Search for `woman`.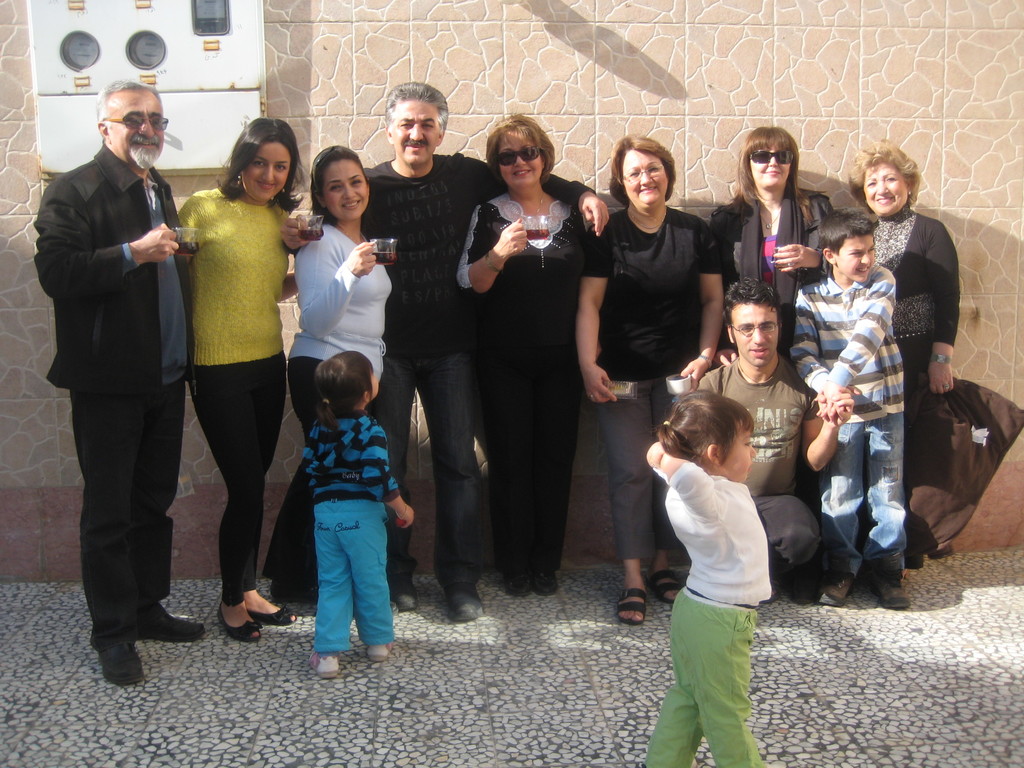
Found at bbox=(574, 132, 726, 622).
